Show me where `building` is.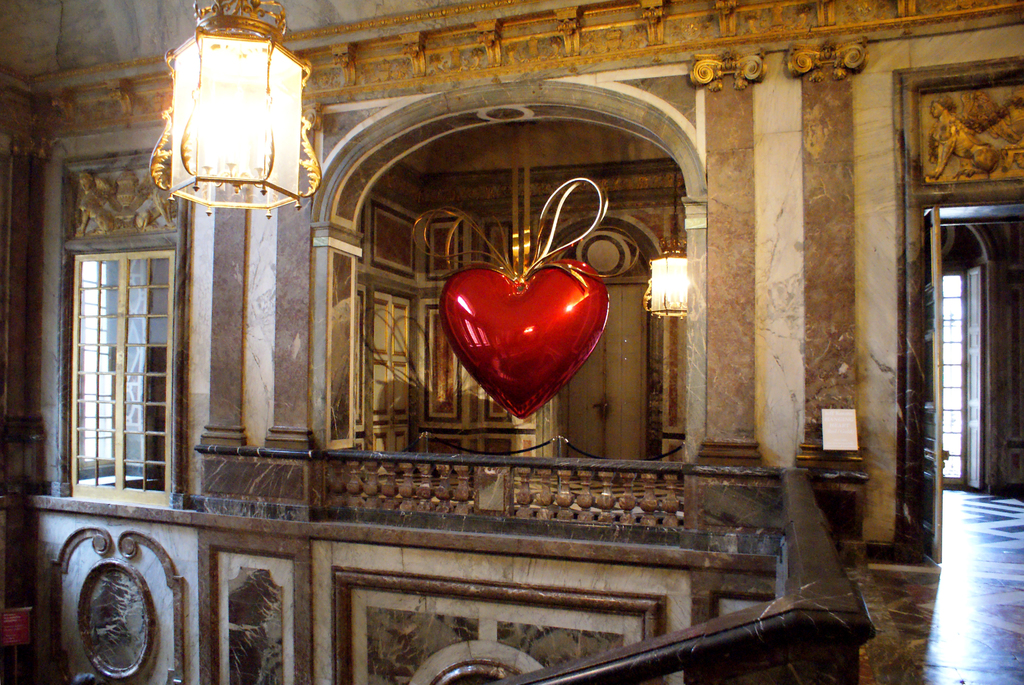
`building` is at (0, 1, 1023, 684).
